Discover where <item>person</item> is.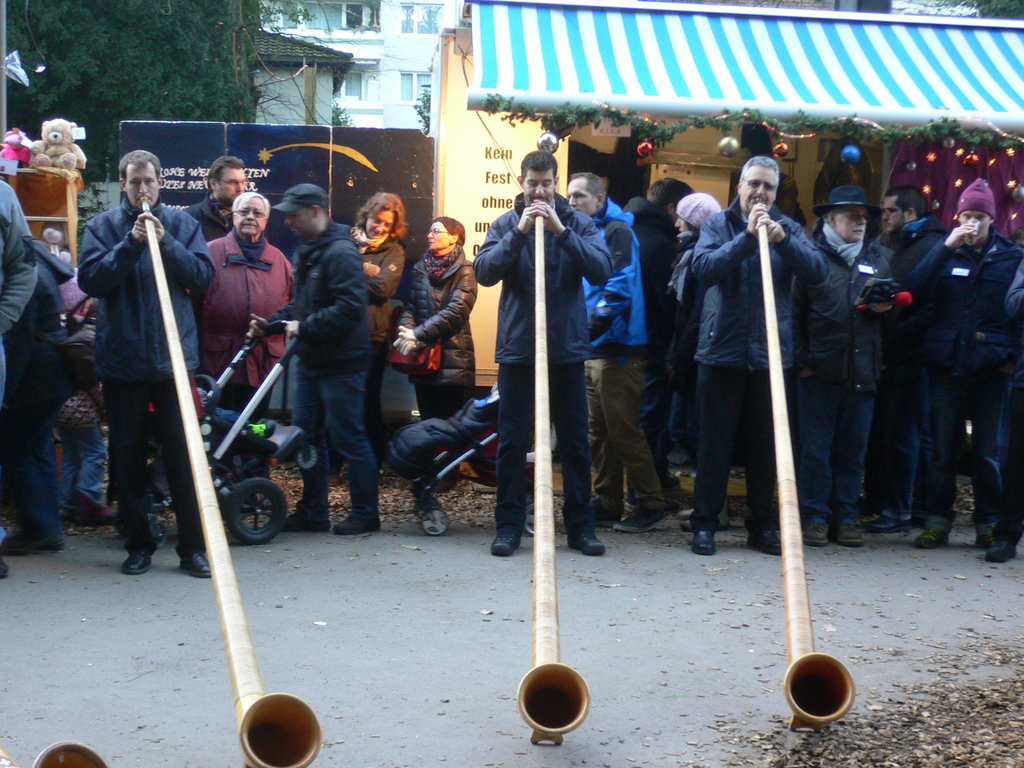
Discovered at l=902, t=172, r=1023, b=551.
